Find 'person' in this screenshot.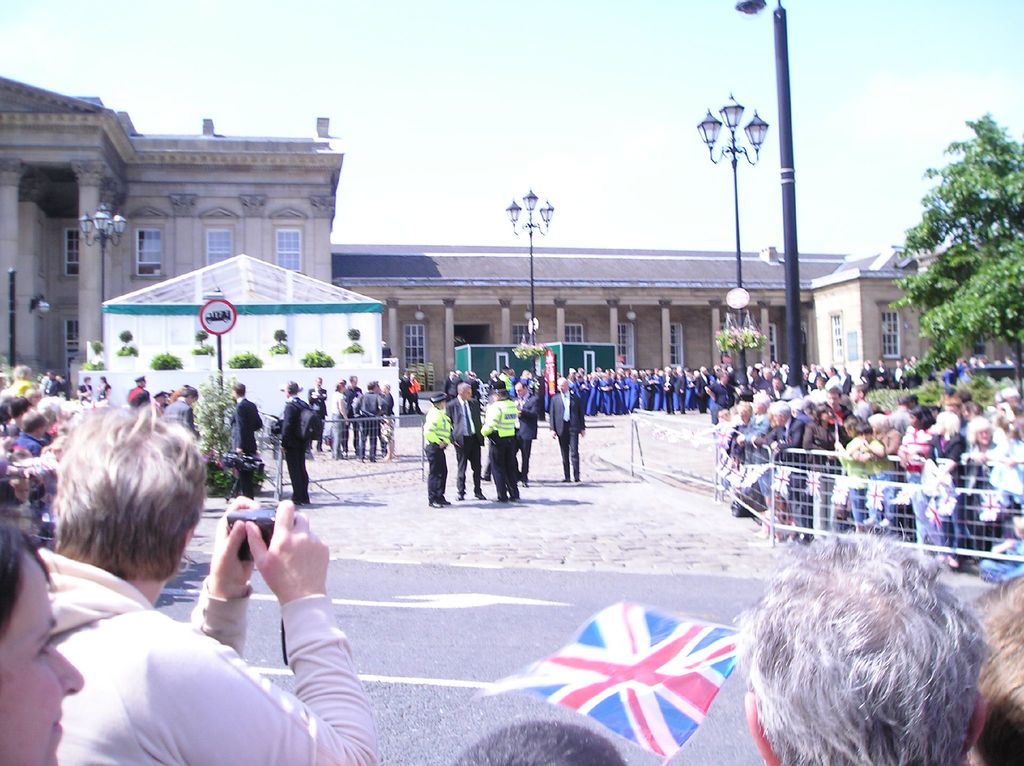
The bounding box for 'person' is Rect(42, 368, 56, 396).
